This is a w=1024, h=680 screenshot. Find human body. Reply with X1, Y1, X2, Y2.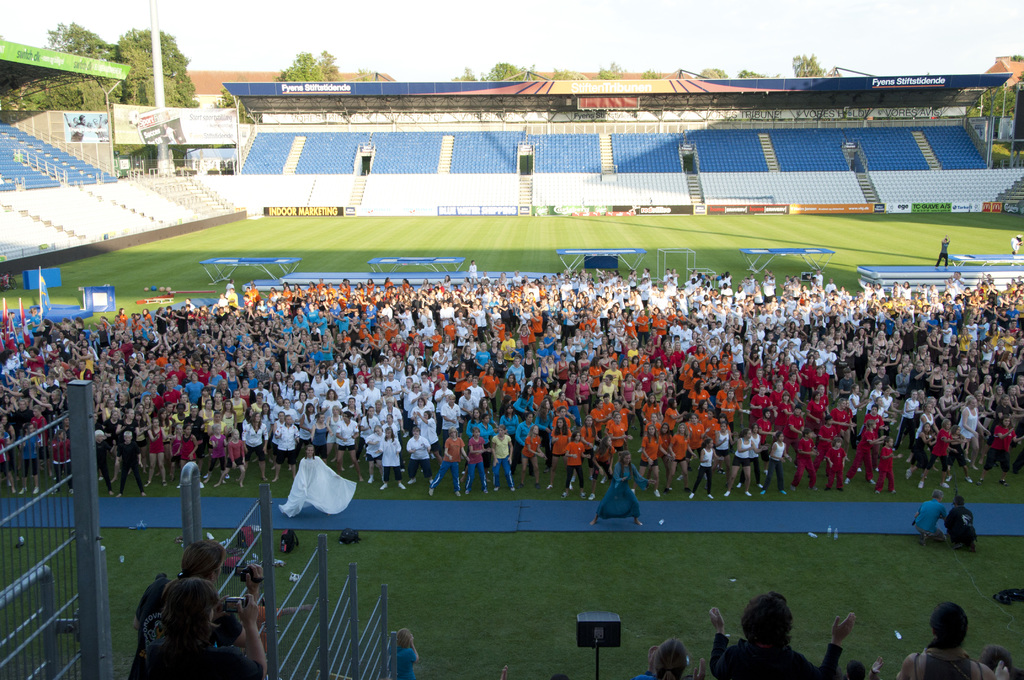
298, 373, 308, 386.
